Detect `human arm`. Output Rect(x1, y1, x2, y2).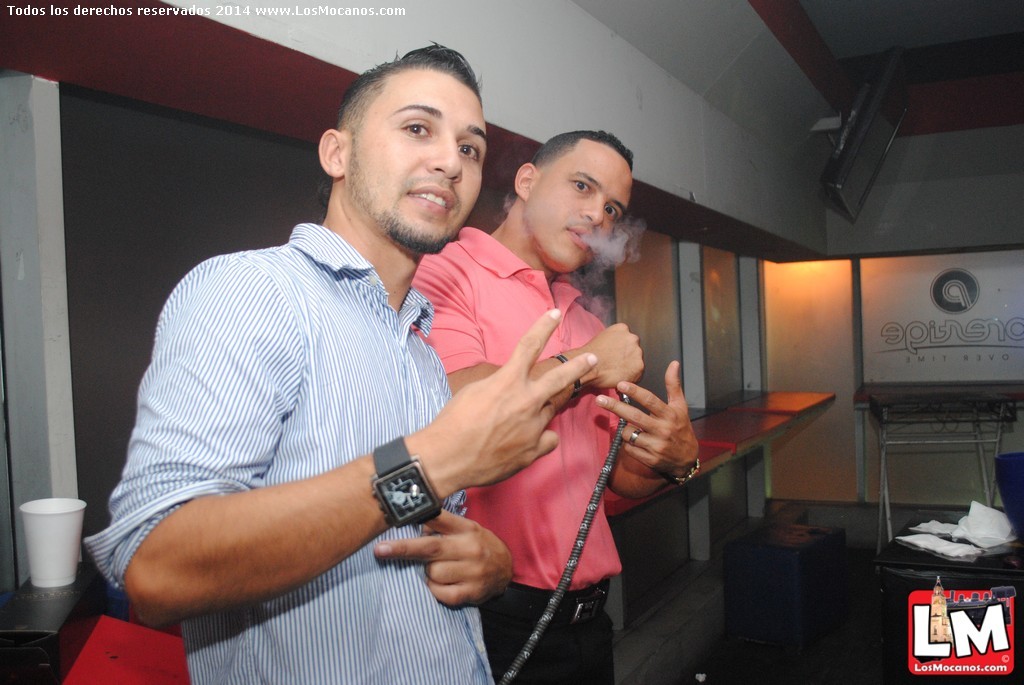
Rect(593, 358, 702, 500).
